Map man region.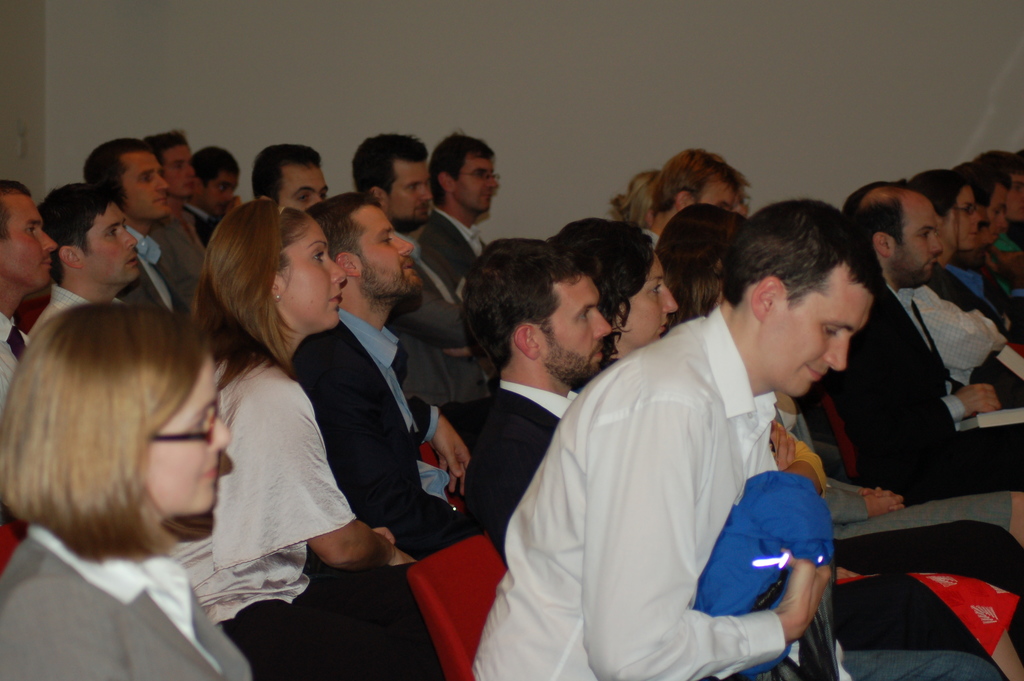
Mapped to [left=350, top=135, right=492, bottom=393].
